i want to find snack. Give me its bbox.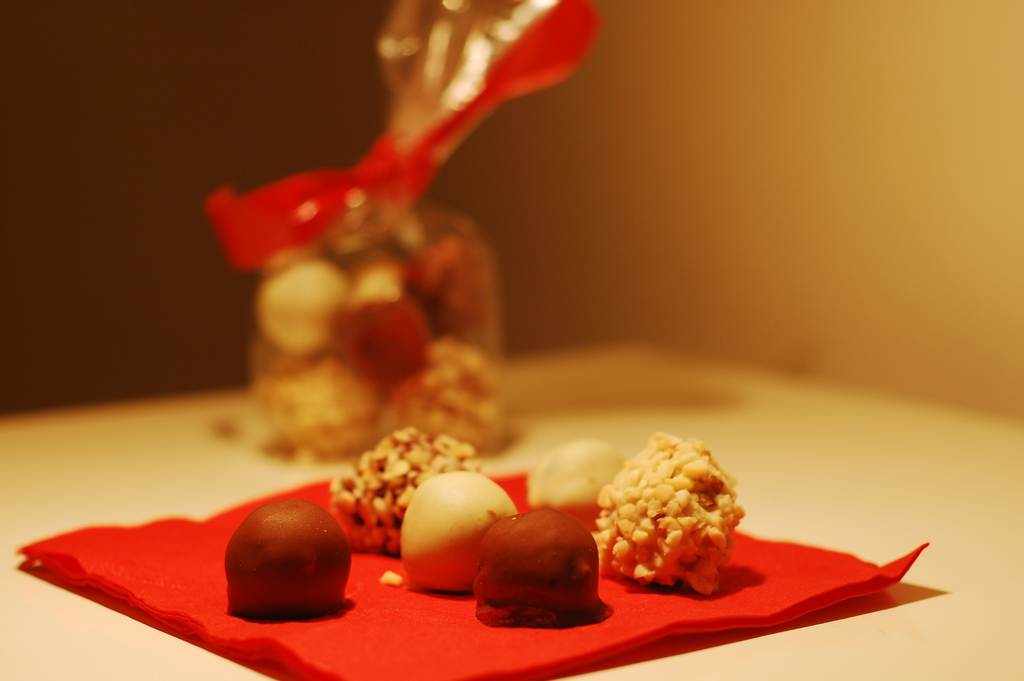
detection(408, 470, 520, 587).
